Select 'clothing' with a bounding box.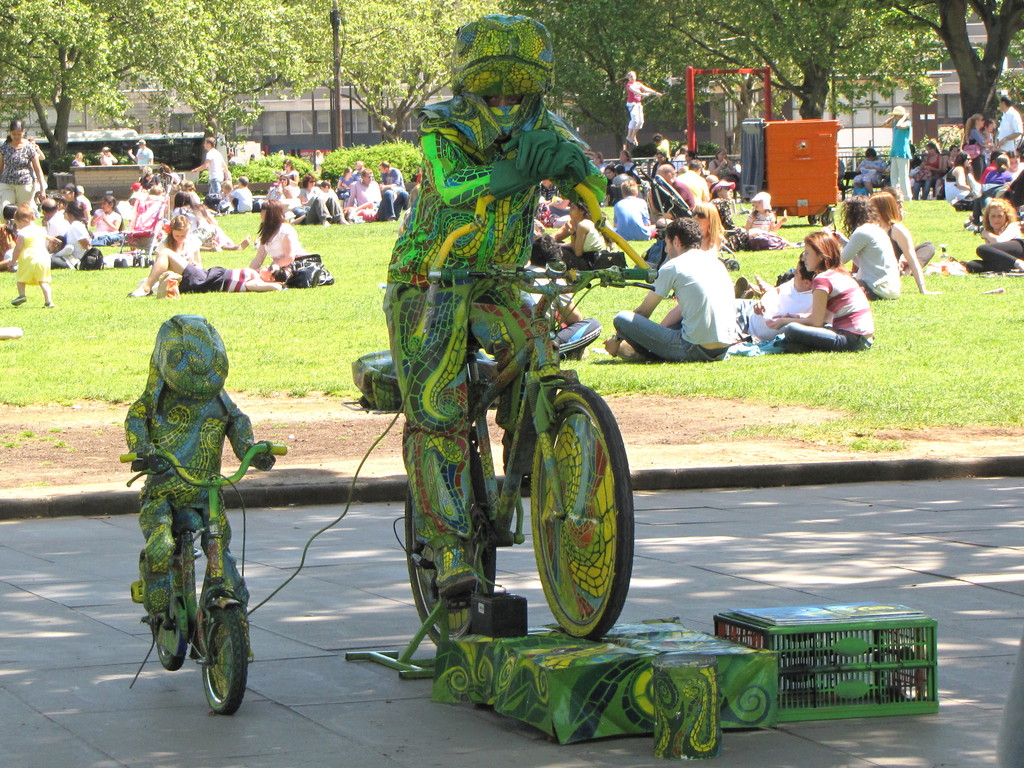
region(13, 213, 55, 284).
